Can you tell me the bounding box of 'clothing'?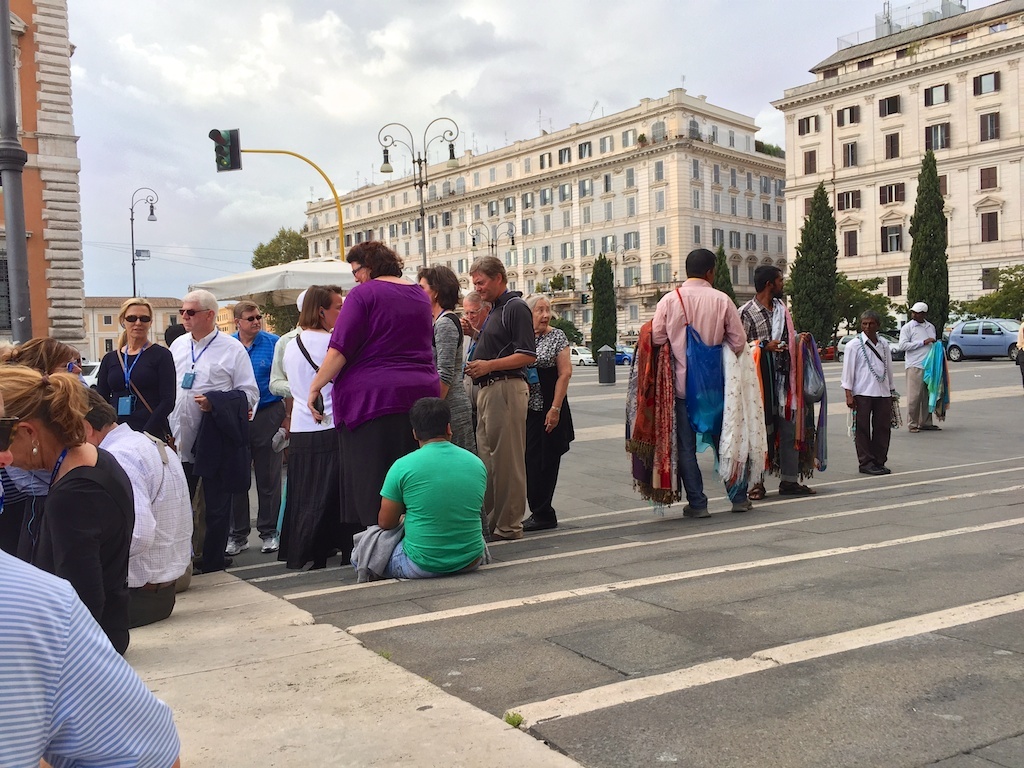
left=637, top=254, right=749, bottom=519.
